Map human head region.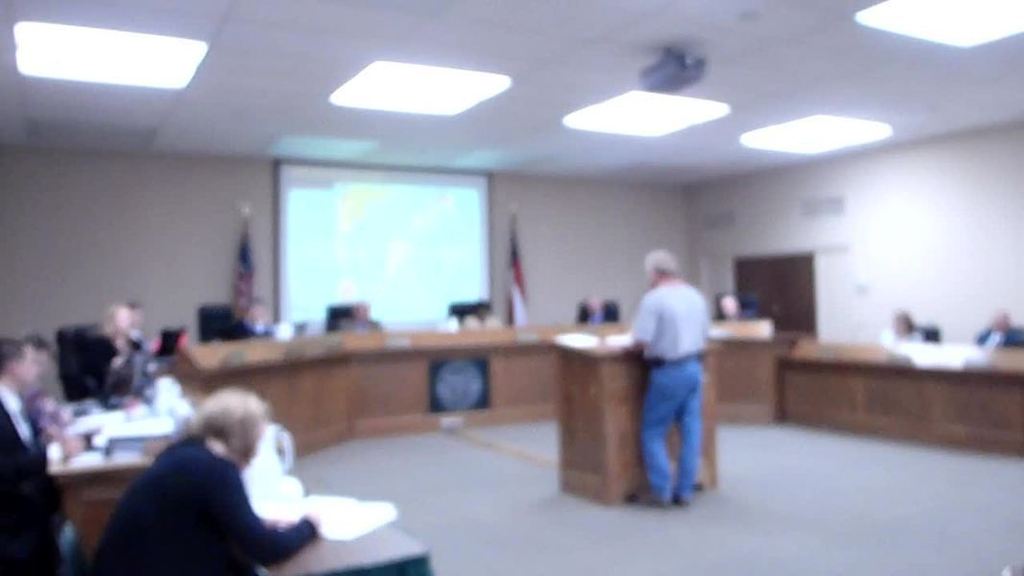
Mapped to (left=179, top=396, right=267, bottom=473).
